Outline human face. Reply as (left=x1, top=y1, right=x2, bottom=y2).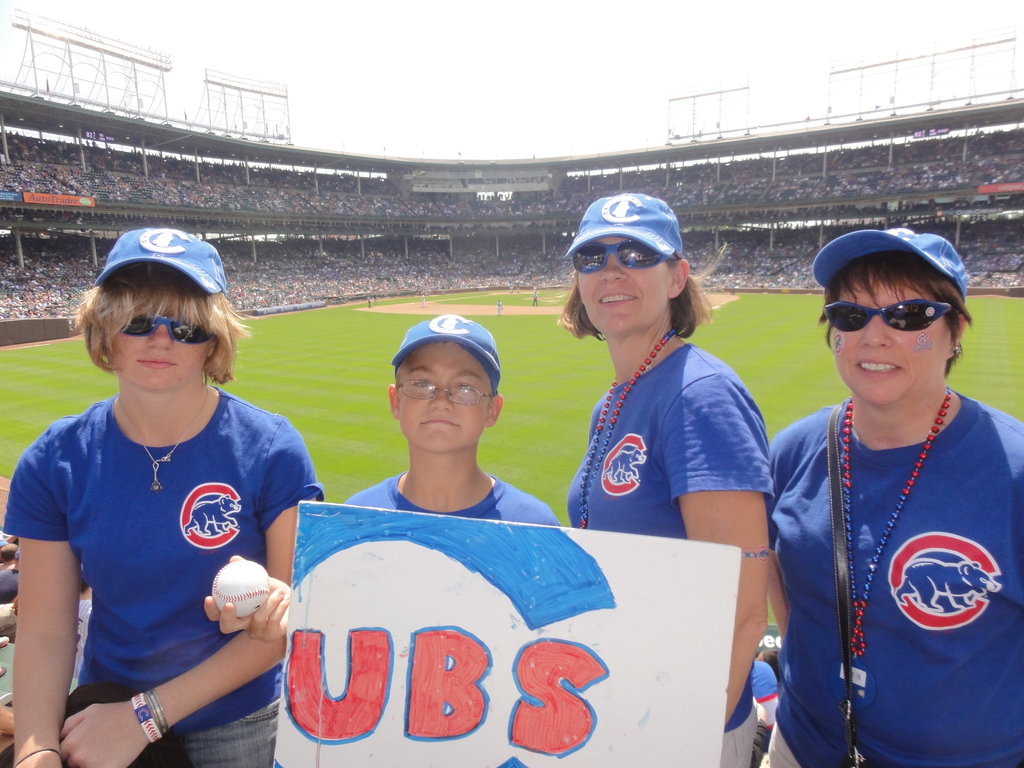
(left=575, top=232, right=672, bottom=335).
